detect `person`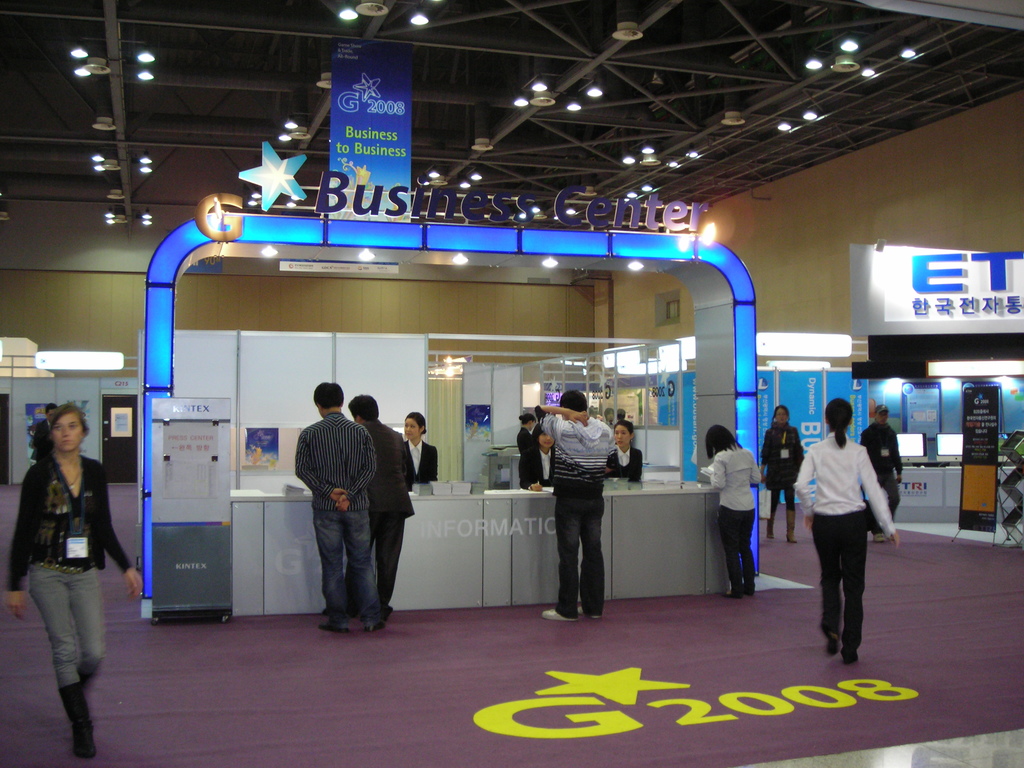
(792,396,903,678)
